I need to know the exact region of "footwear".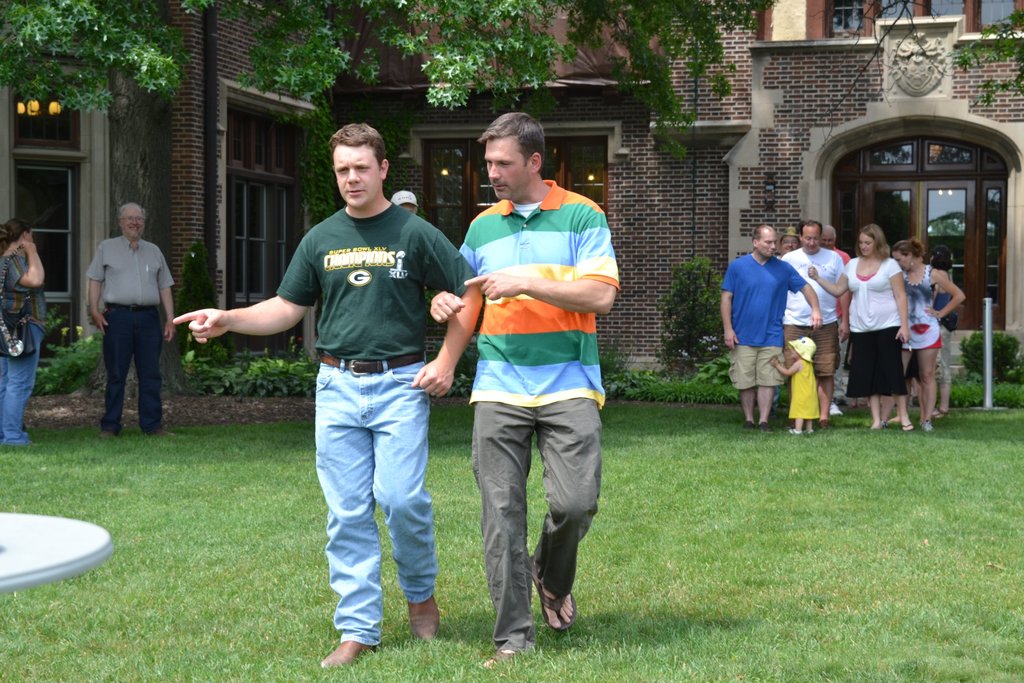
Region: [409, 593, 440, 647].
